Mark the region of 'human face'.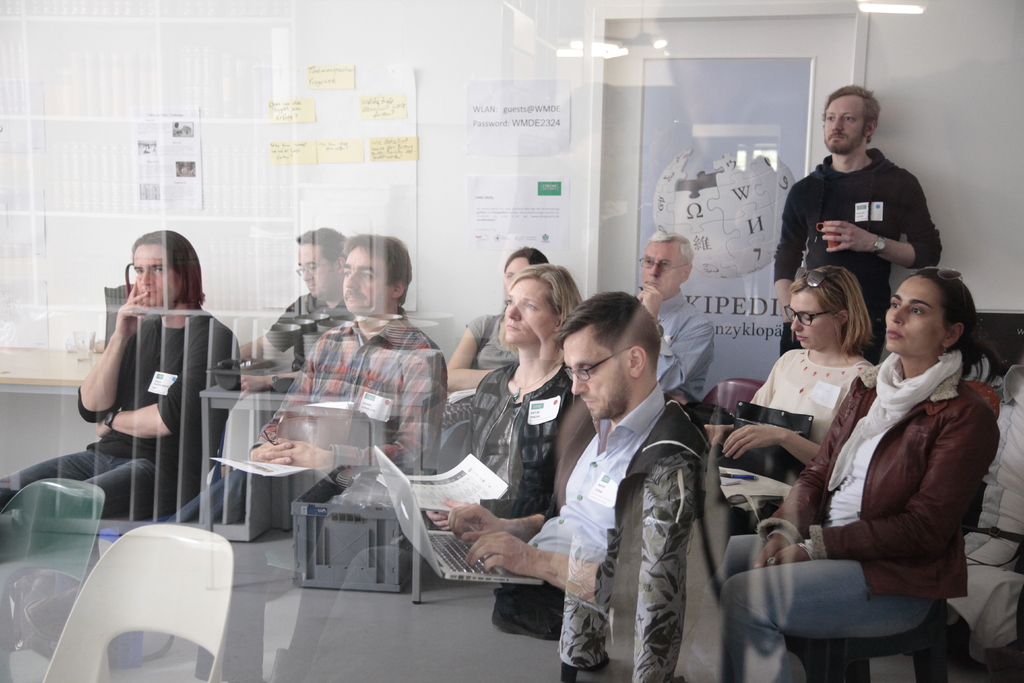
Region: locate(637, 237, 686, 300).
